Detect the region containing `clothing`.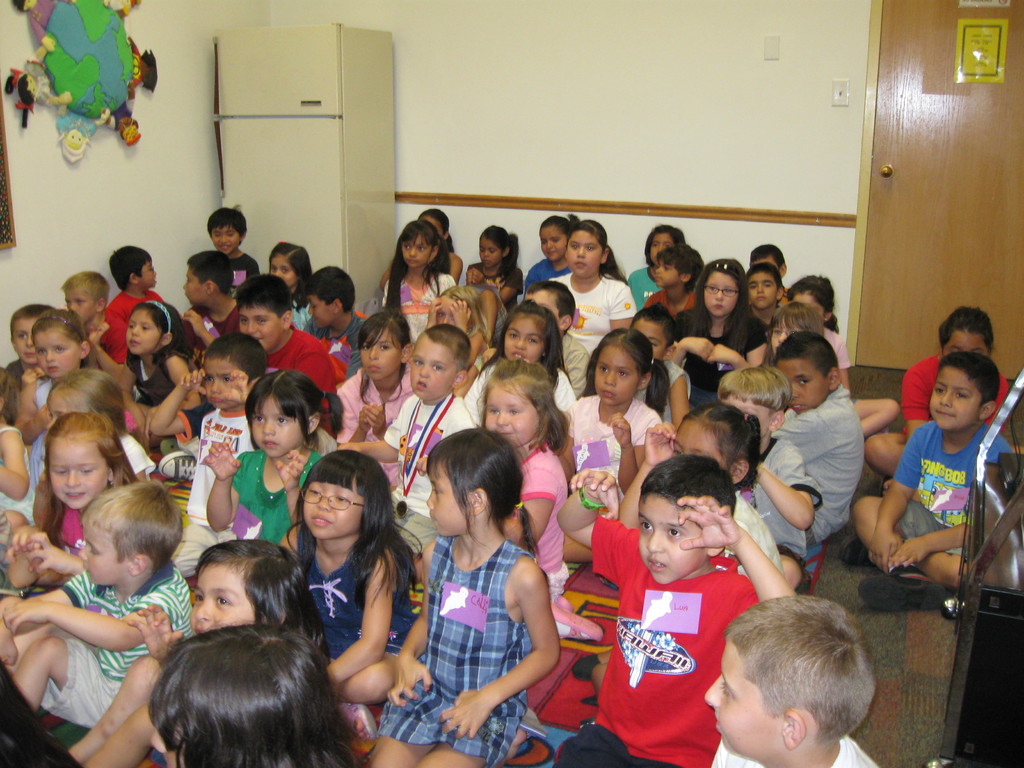
Rect(467, 360, 582, 426).
